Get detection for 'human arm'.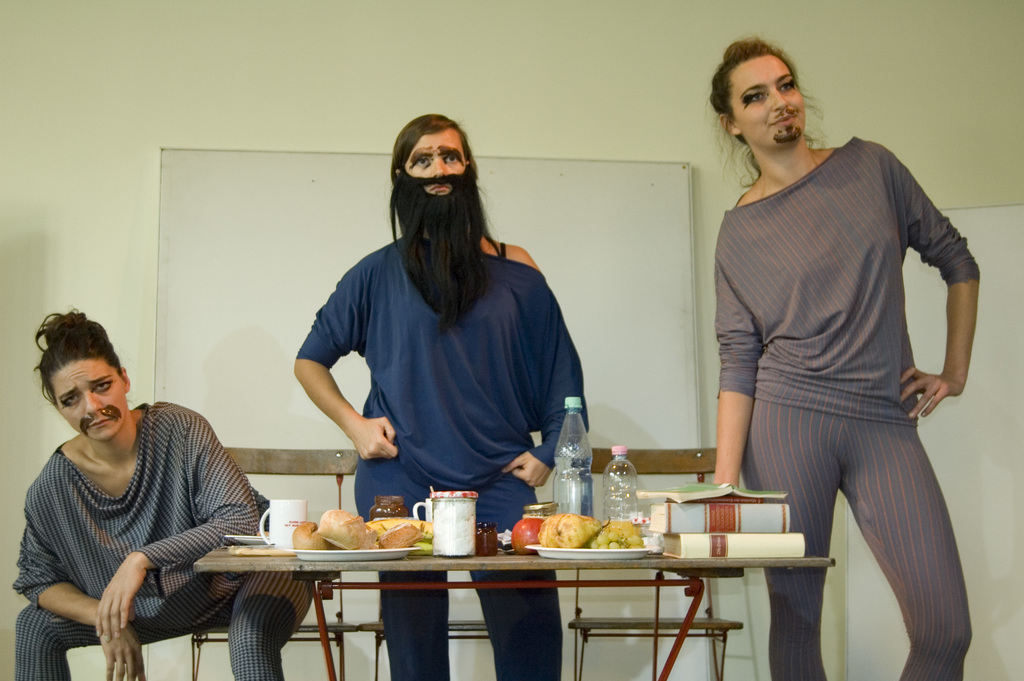
Detection: left=884, top=145, right=982, bottom=420.
